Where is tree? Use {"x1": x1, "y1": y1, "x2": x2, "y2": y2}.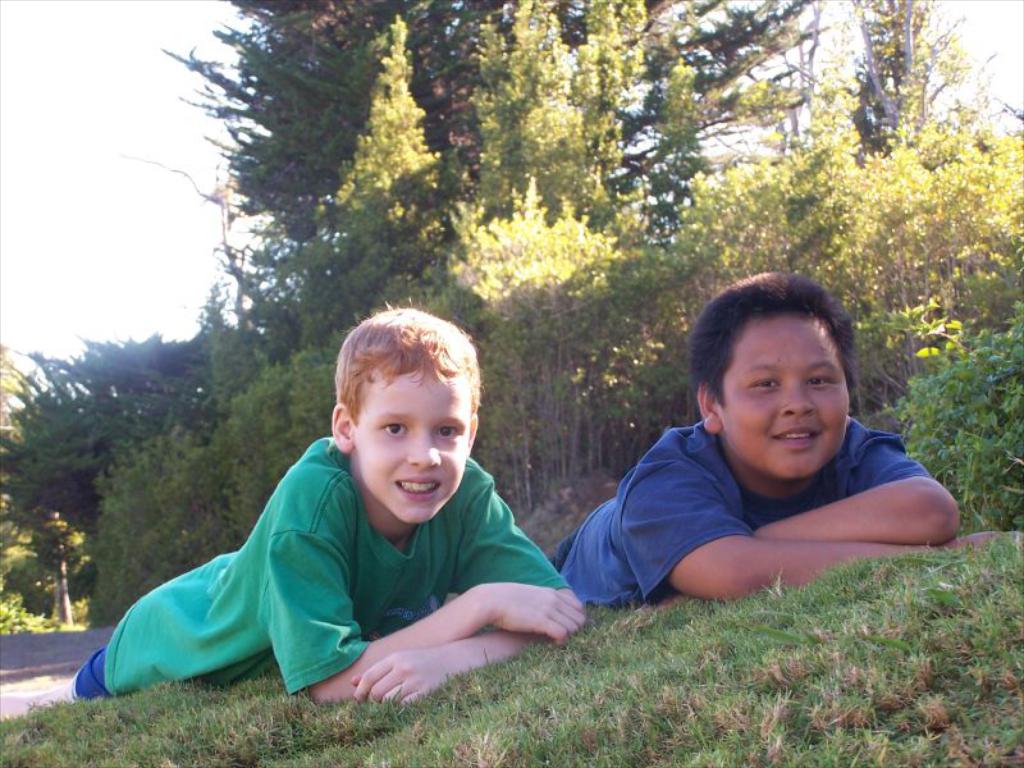
{"x1": 462, "y1": 0, "x2": 648, "y2": 278}.
